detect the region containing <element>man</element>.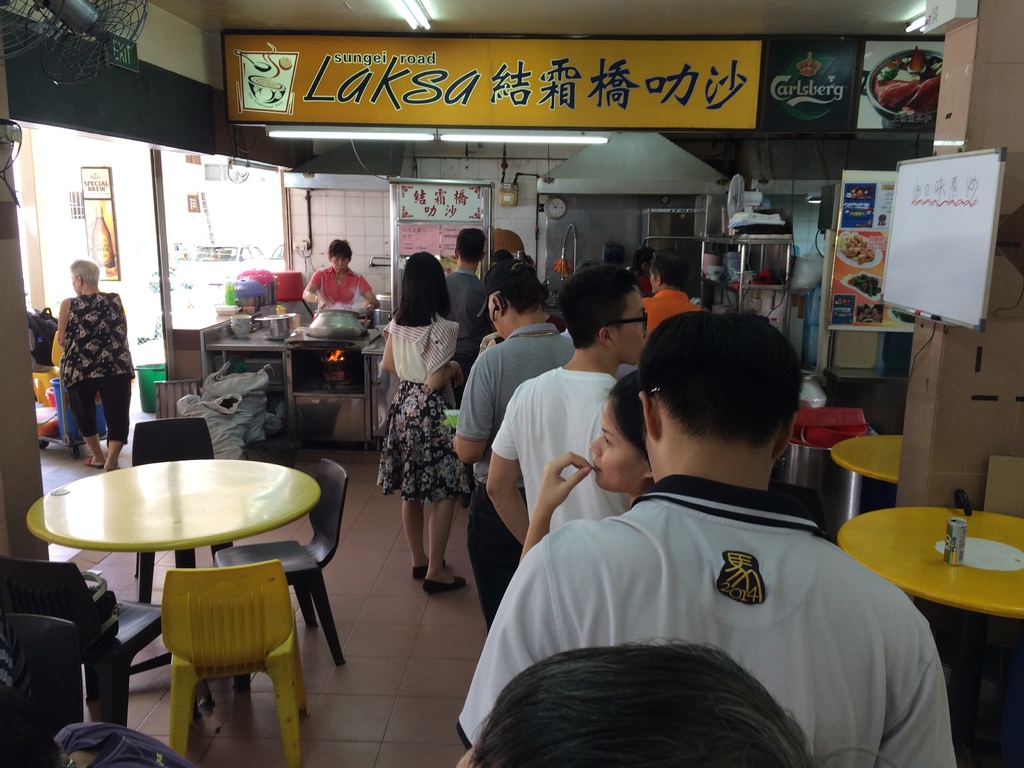
l=451, t=269, r=579, b=635.
